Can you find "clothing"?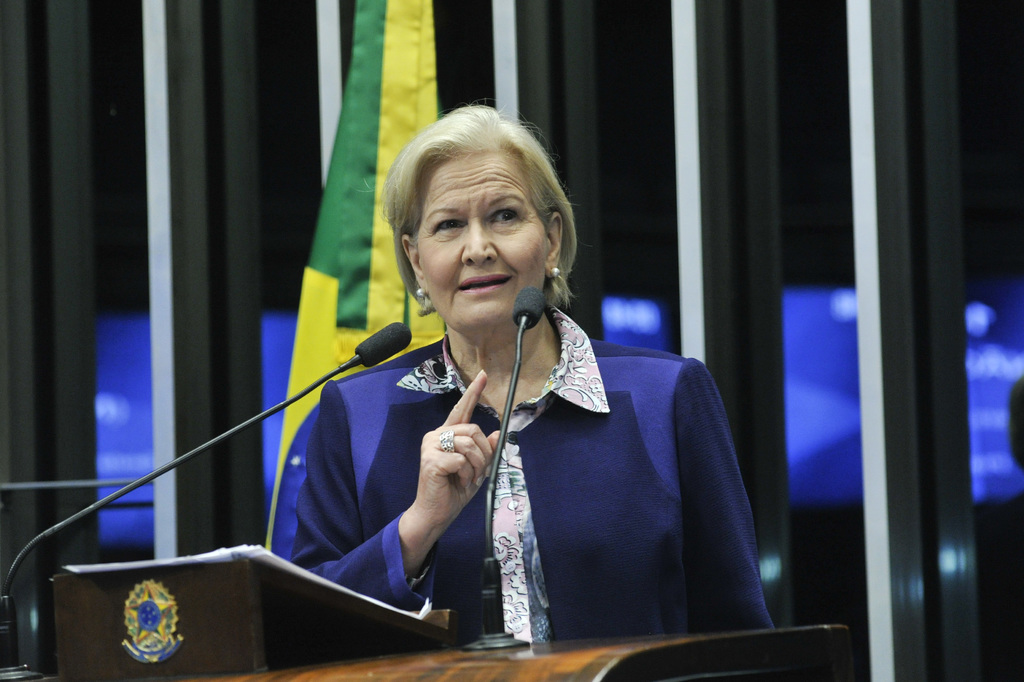
Yes, bounding box: 286,301,774,645.
